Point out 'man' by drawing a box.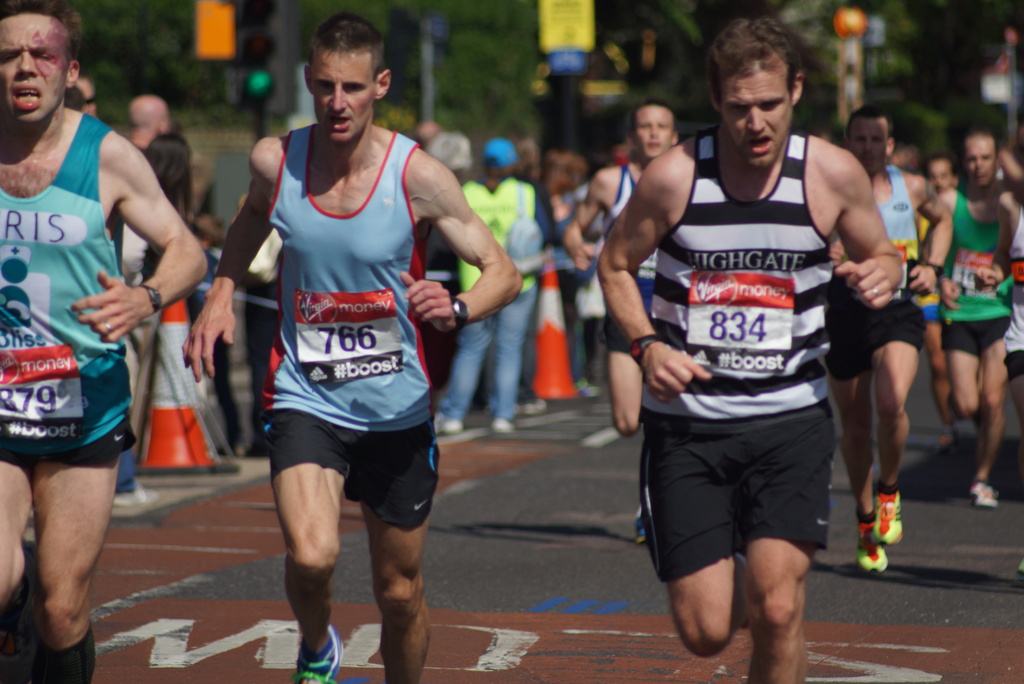
l=434, t=135, r=563, b=434.
